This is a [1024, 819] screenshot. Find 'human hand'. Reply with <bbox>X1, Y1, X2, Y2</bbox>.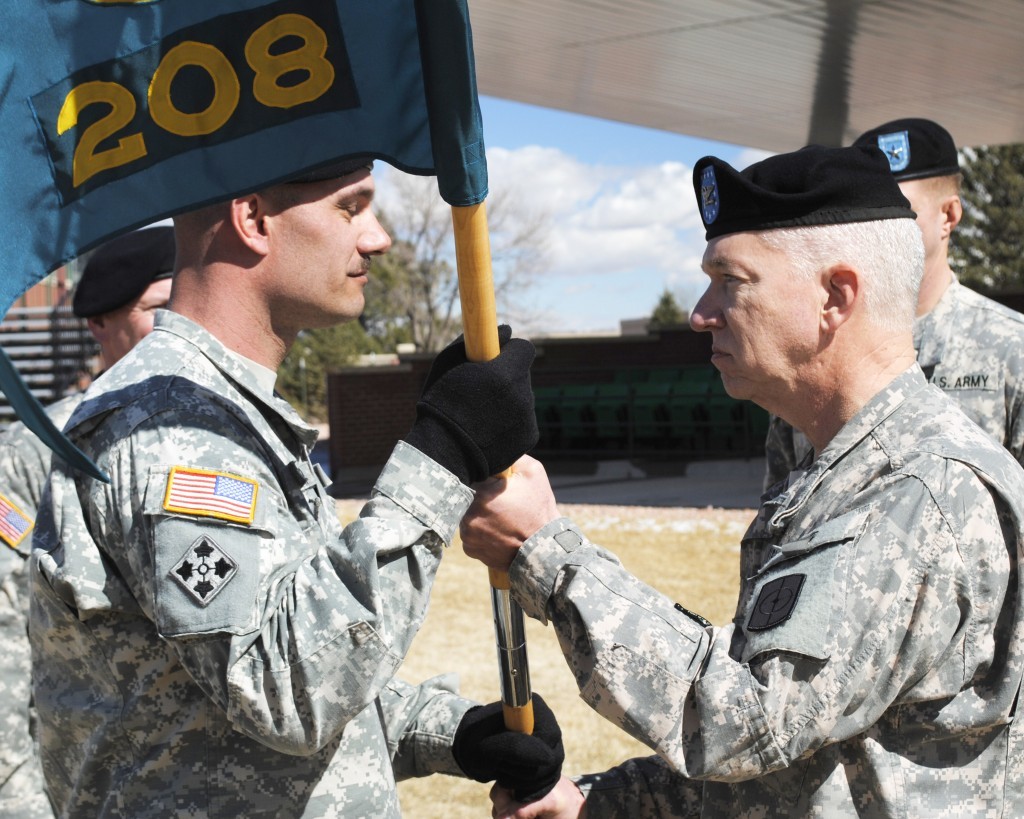
<bbox>409, 322, 543, 481</bbox>.
